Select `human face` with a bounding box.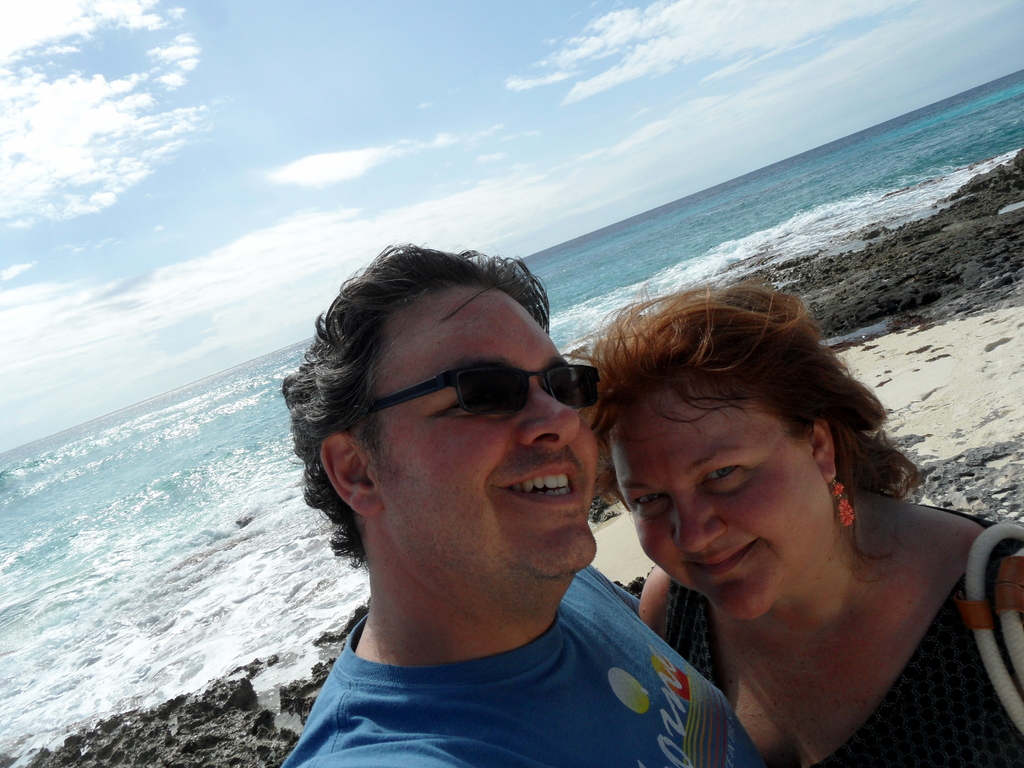
left=611, top=384, right=835, bottom=618.
